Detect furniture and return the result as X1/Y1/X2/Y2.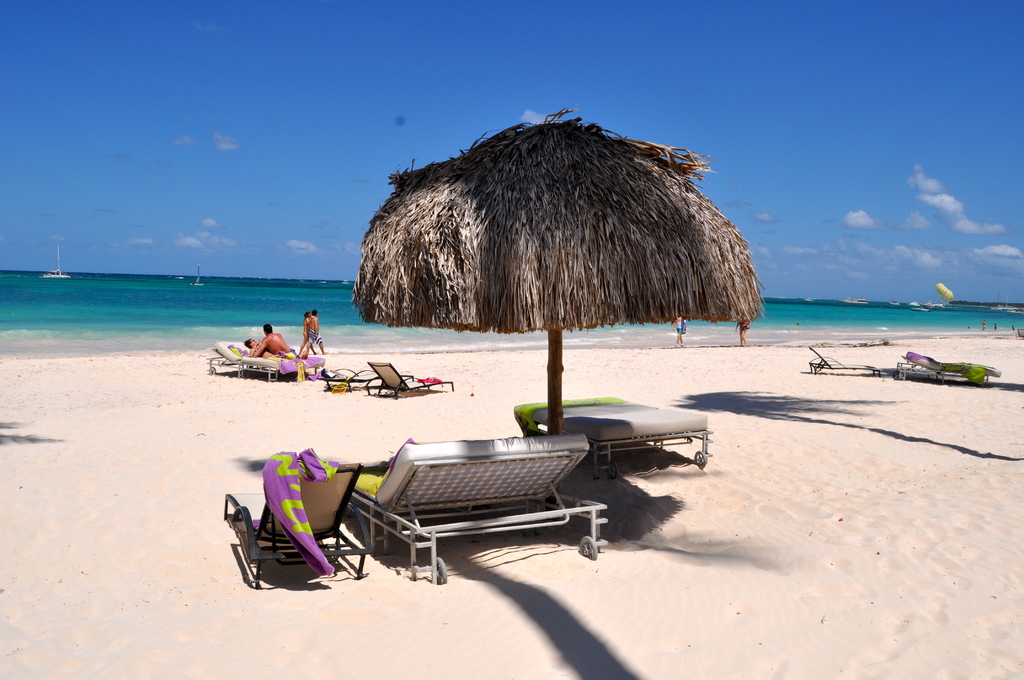
516/396/714/479.
